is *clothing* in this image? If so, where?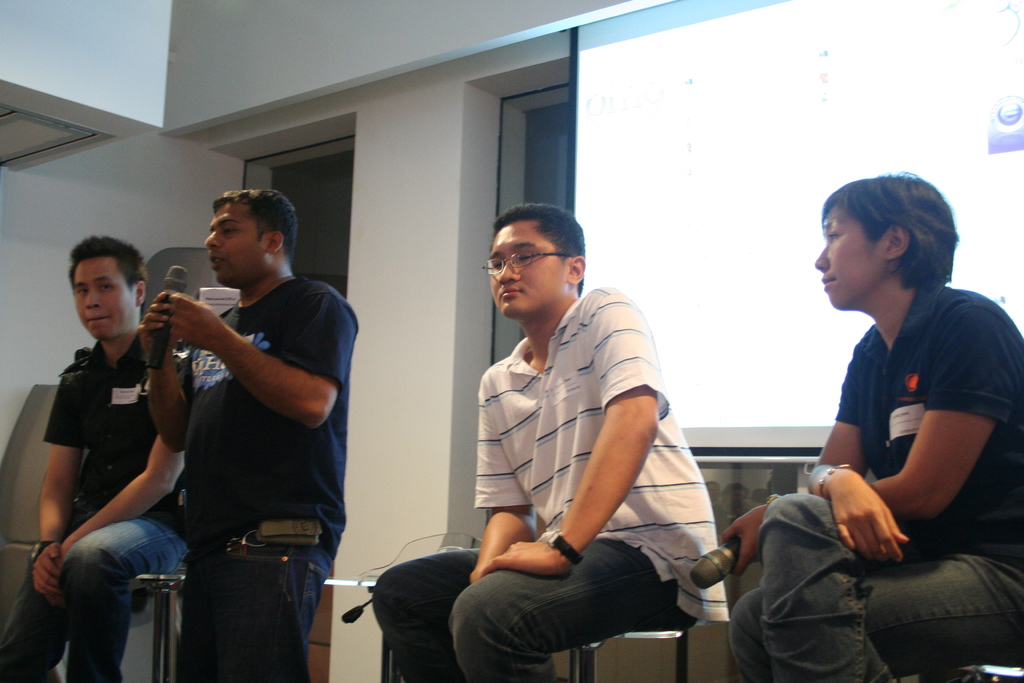
Yes, at (left=173, top=277, right=358, bottom=682).
